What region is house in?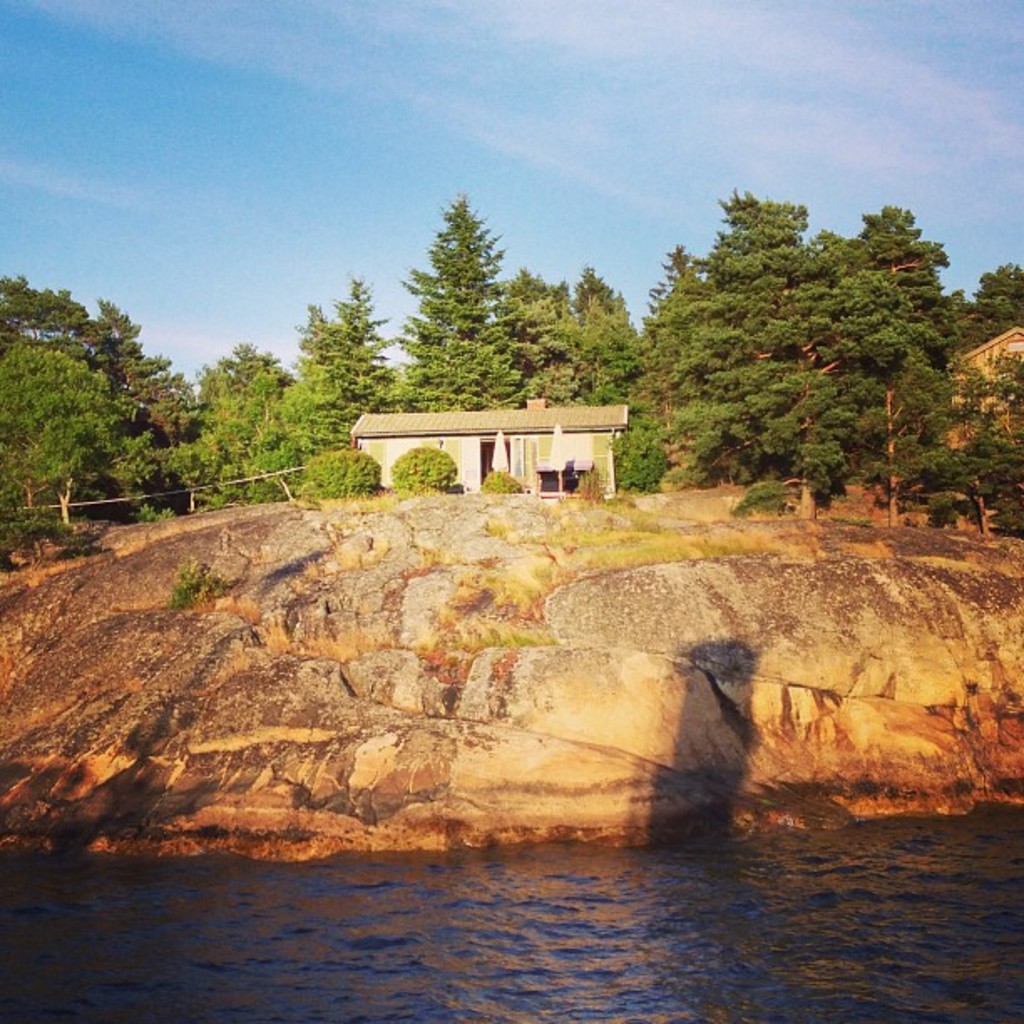
945, 326, 1022, 445.
